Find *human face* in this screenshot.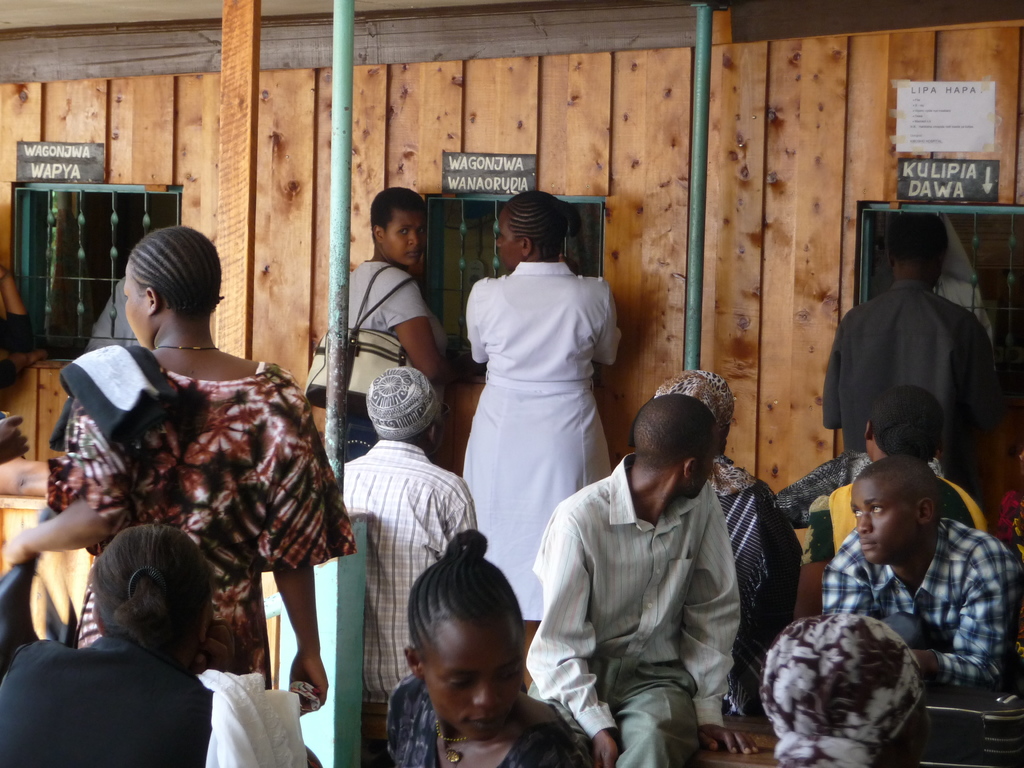
The bounding box for *human face* is crop(123, 273, 147, 347).
